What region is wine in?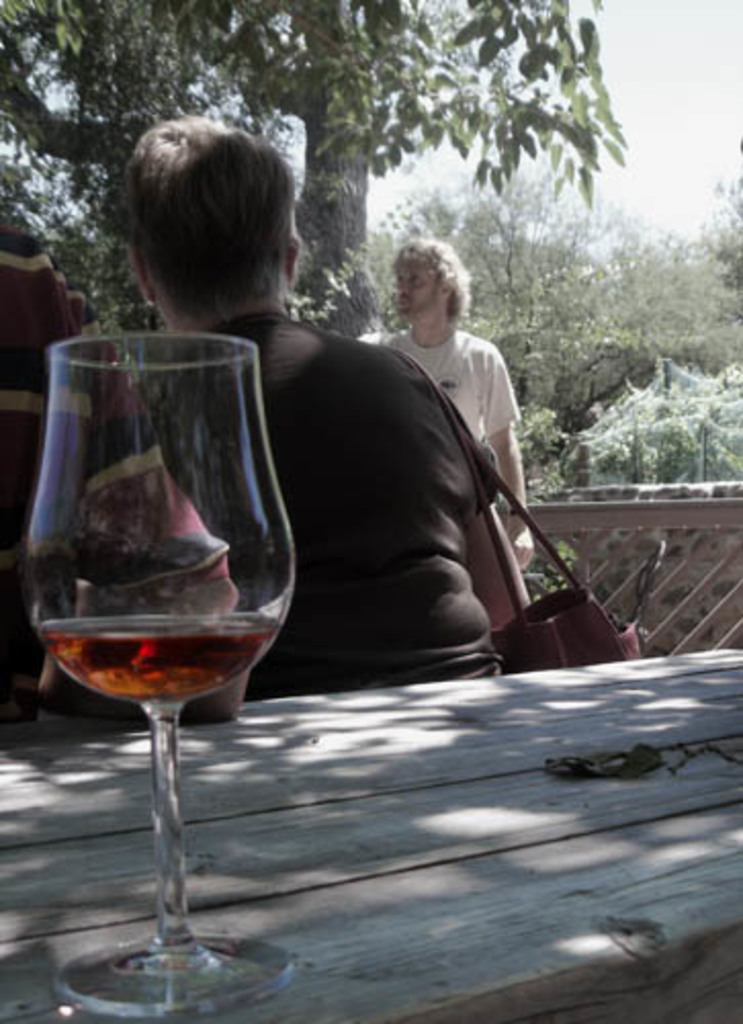
crop(41, 614, 274, 700).
